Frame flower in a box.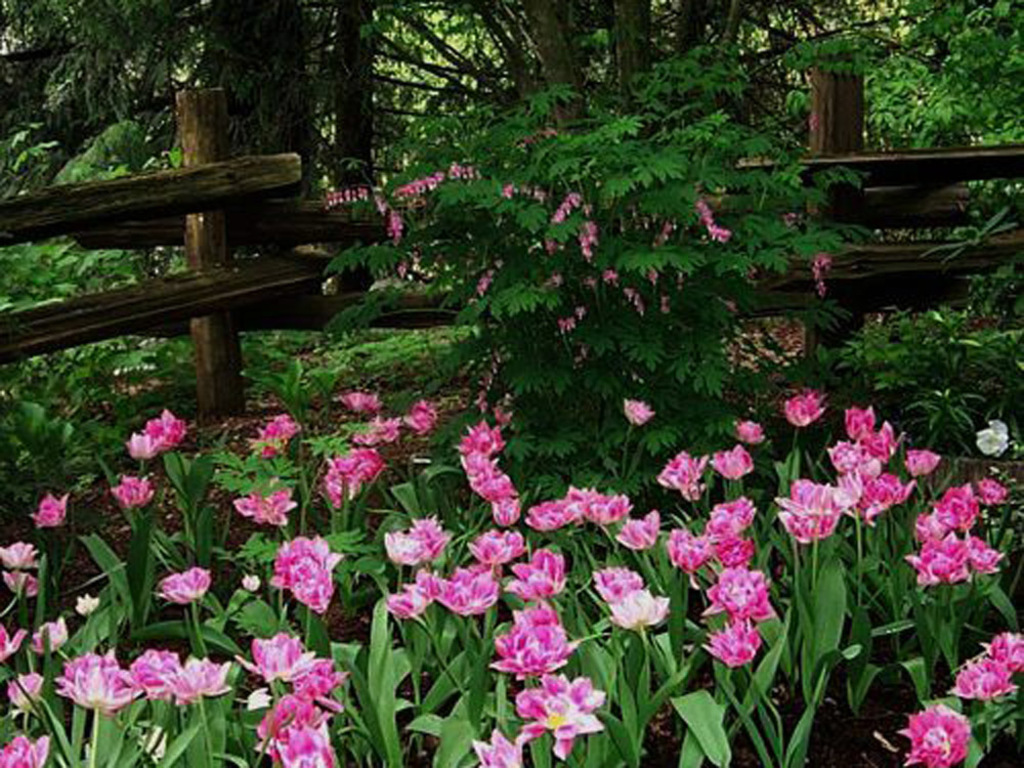
left=657, top=451, right=713, bottom=497.
